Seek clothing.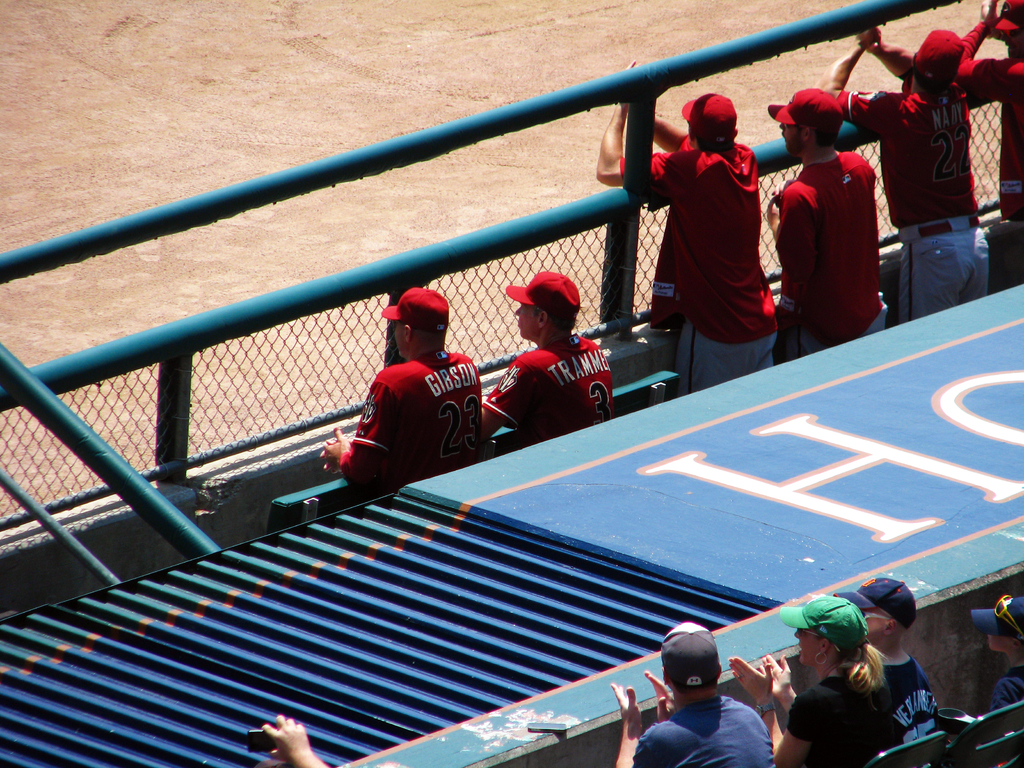
x1=852 y1=644 x2=947 y2=767.
